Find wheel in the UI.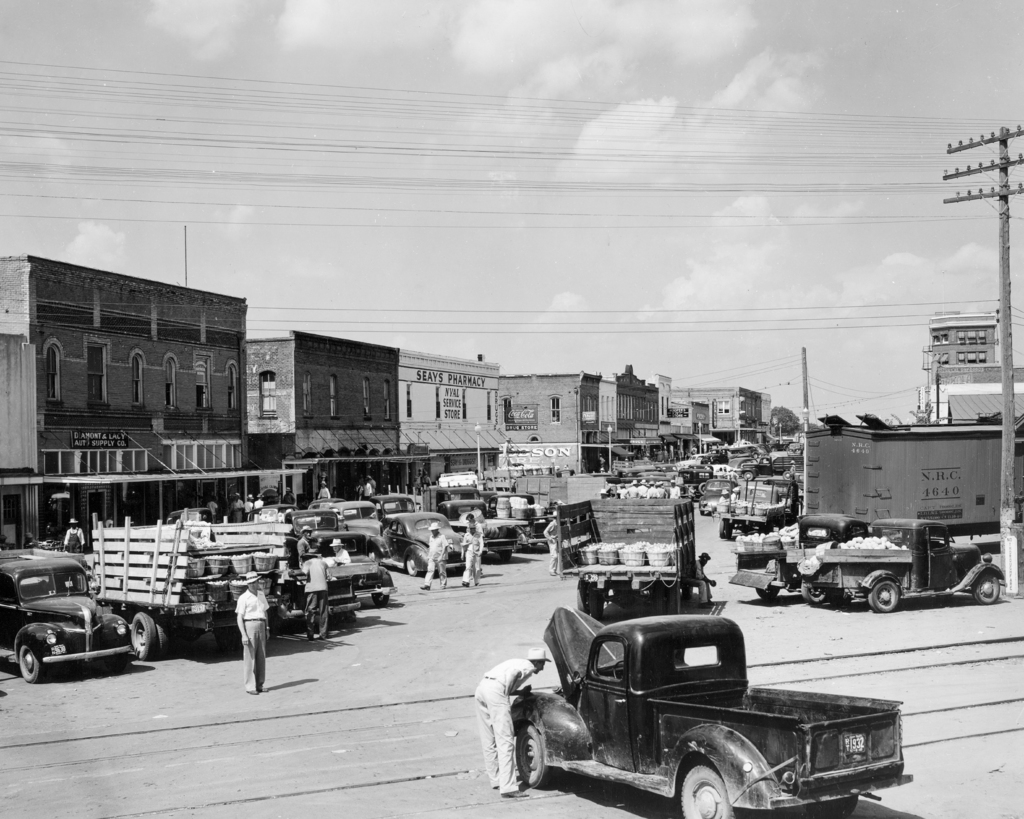
UI element at 370/592/389/608.
